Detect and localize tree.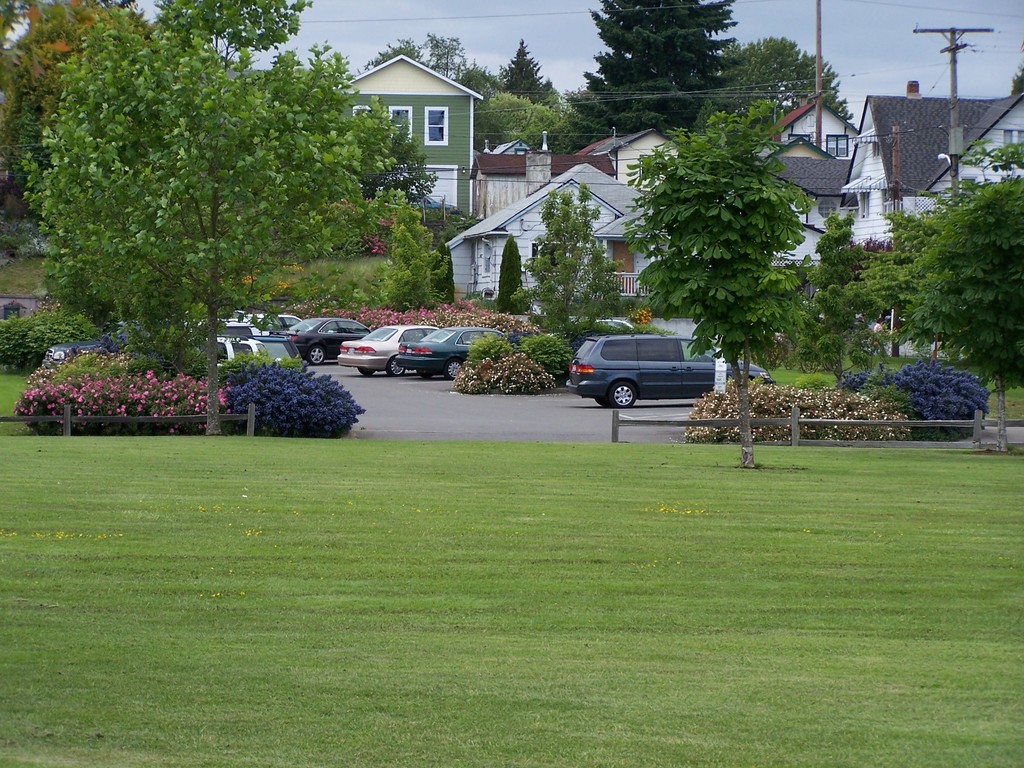
Localized at <bbox>18, 32, 392, 411</bbox>.
